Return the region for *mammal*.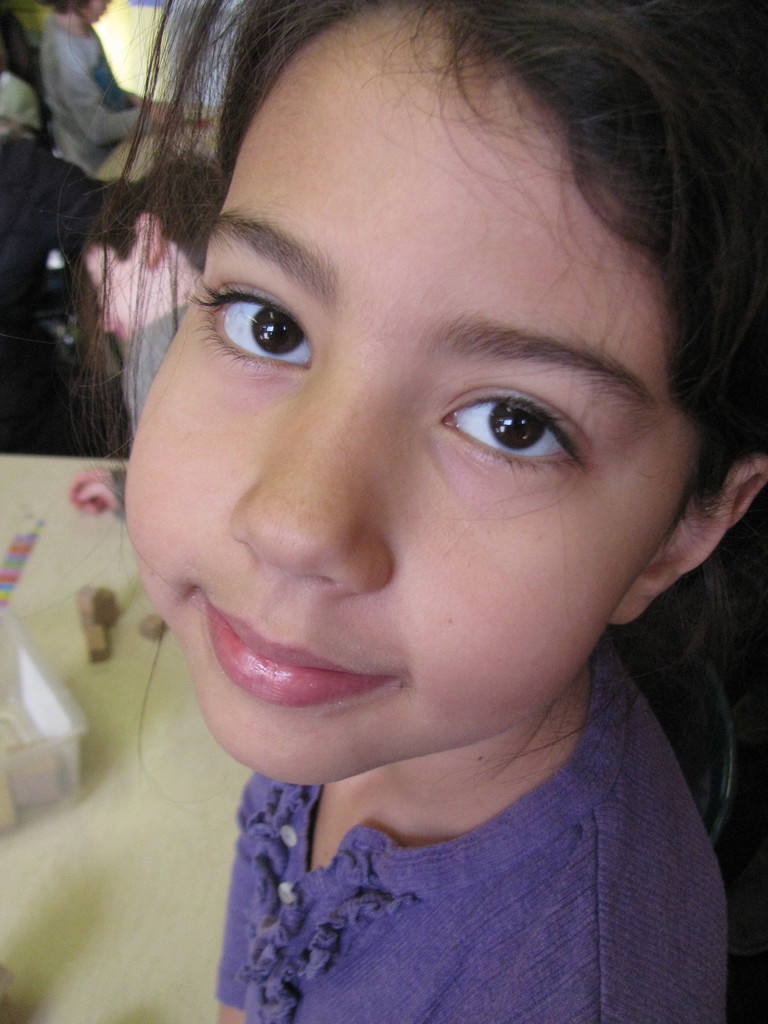
8:0:767:979.
